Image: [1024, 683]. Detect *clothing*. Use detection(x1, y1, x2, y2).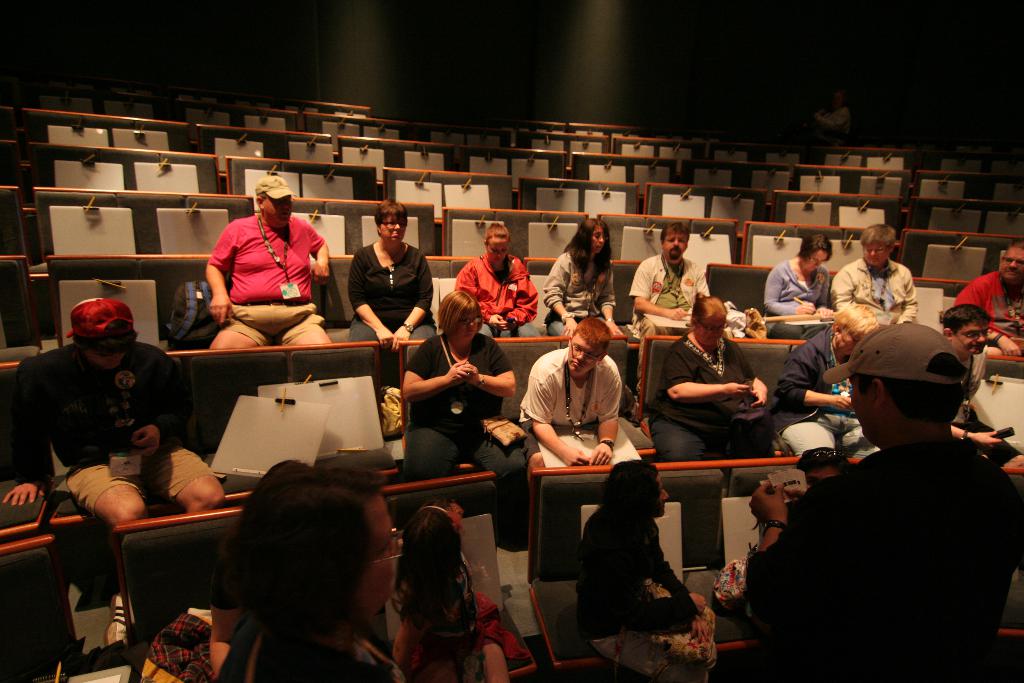
detection(769, 329, 880, 457).
